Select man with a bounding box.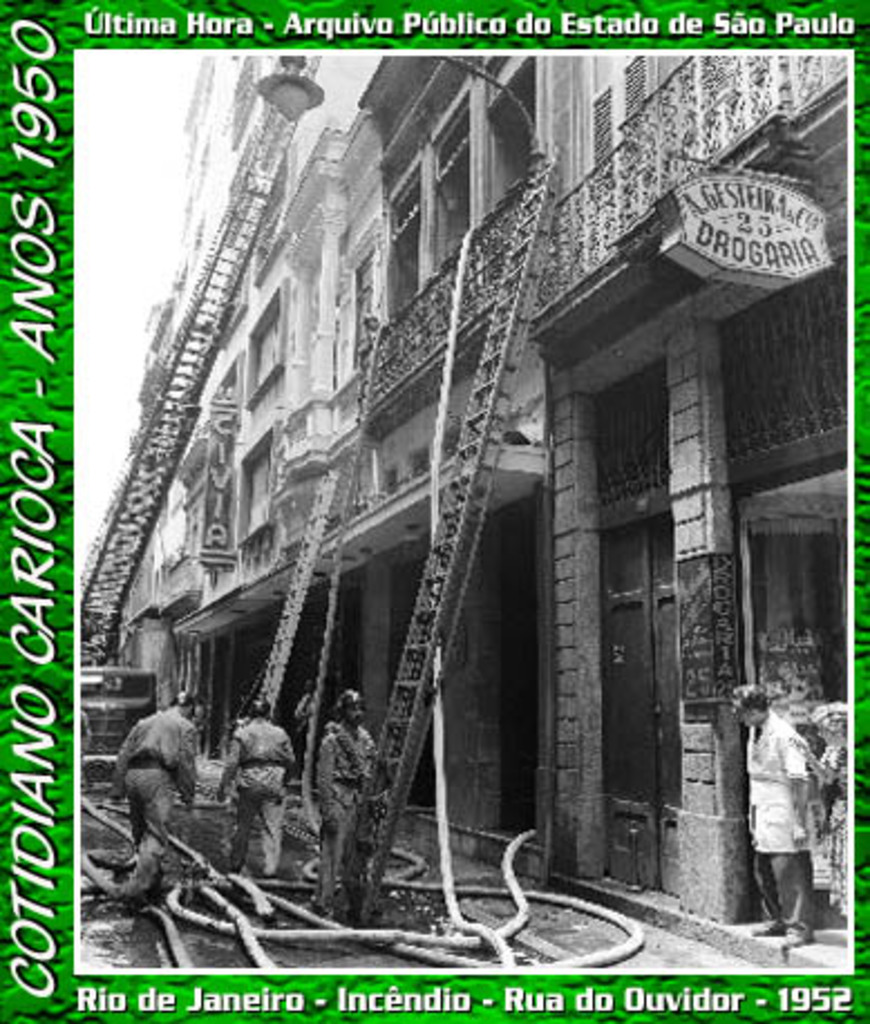
BBox(311, 689, 373, 906).
